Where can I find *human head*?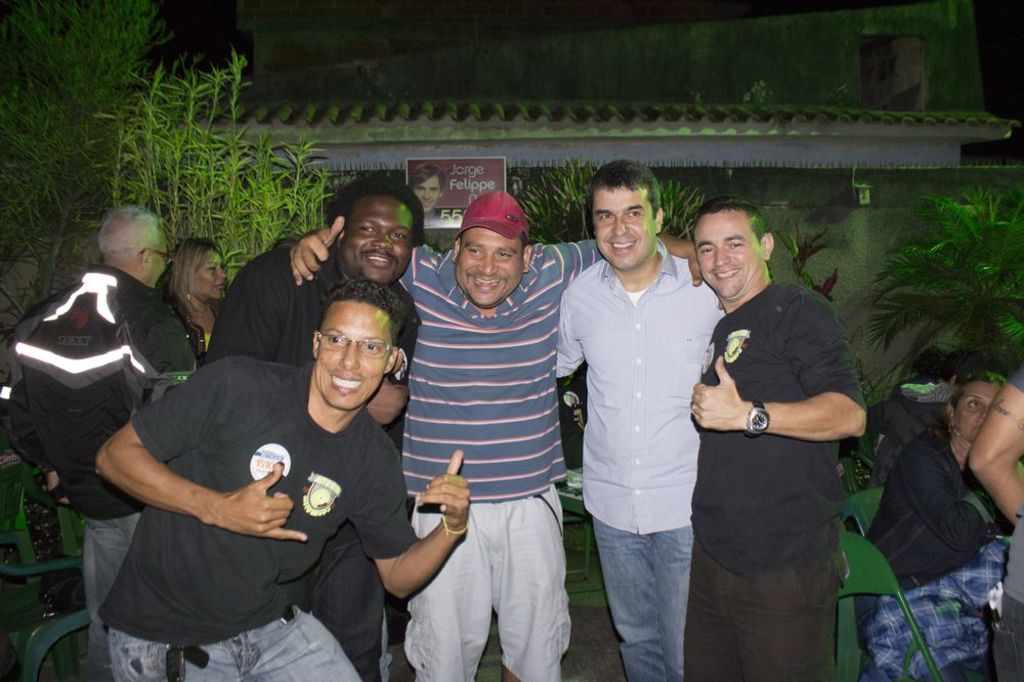
You can find it at rect(691, 197, 776, 302).
